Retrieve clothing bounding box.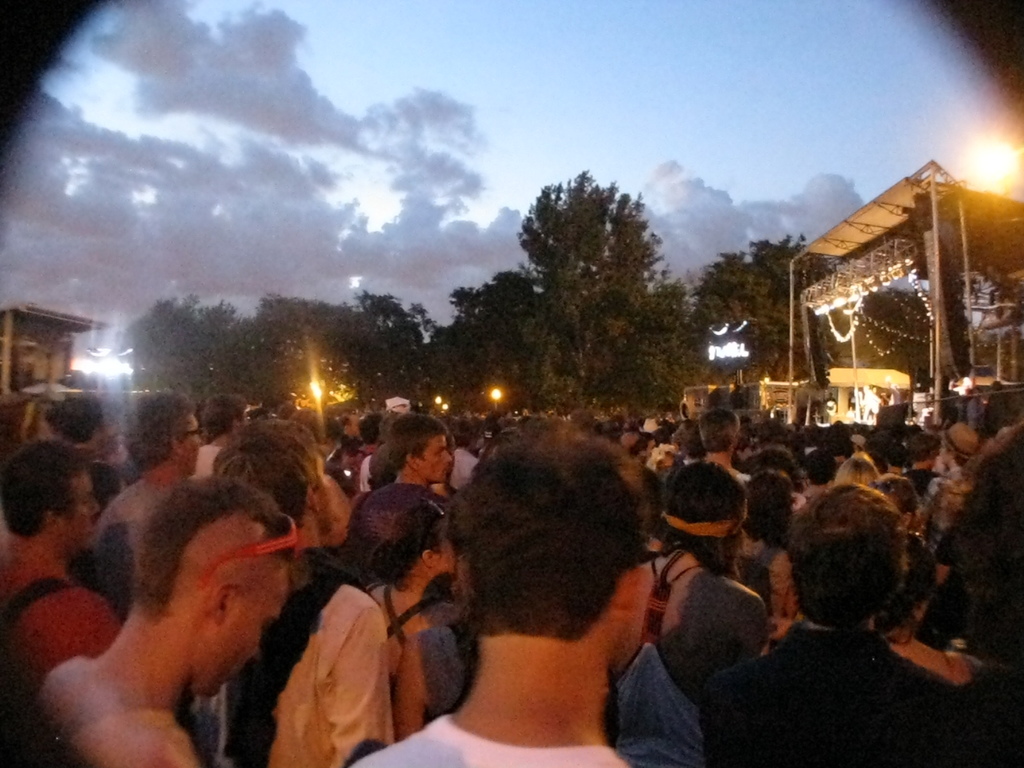
Bounding box: (left=949, top=459, right=963, bottom=479).
